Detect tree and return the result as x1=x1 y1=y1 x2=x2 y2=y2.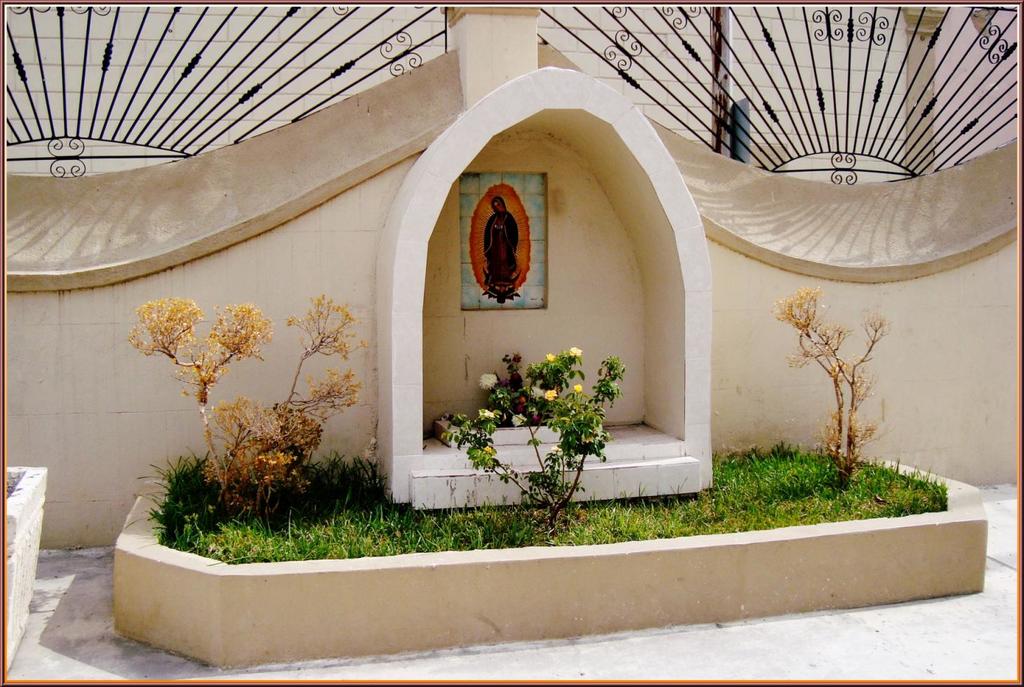
x1=415 y1=333 x2=664 y2=533.
